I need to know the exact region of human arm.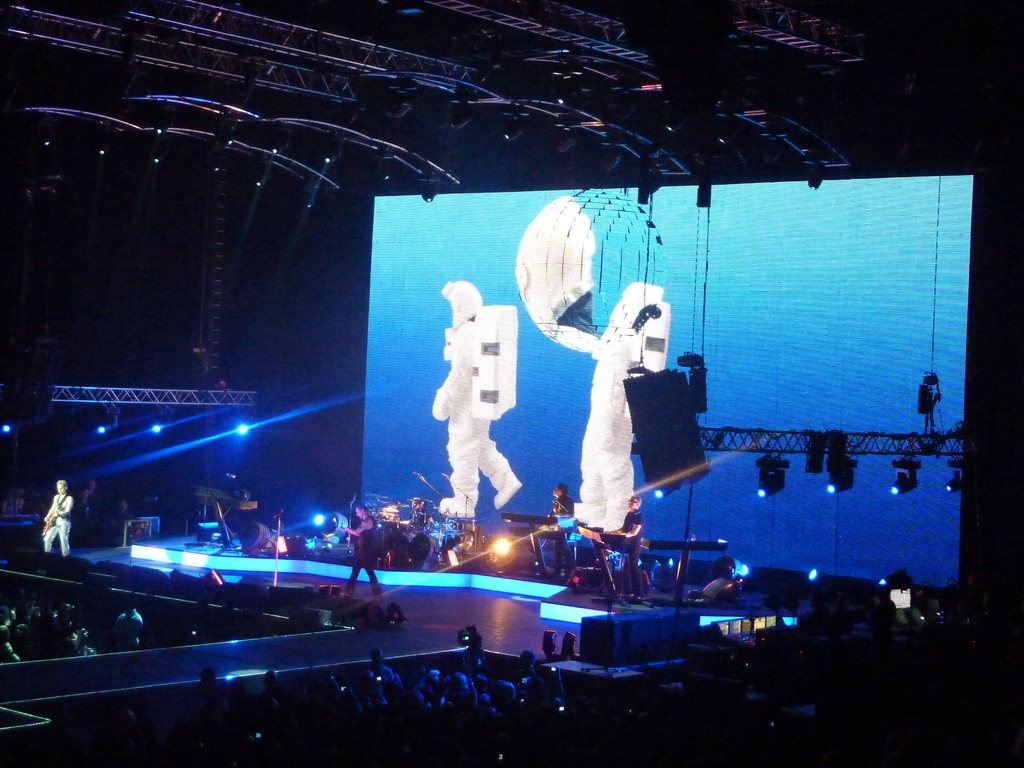
Region: x1=616, y1=516, x2=645, y2=540.
